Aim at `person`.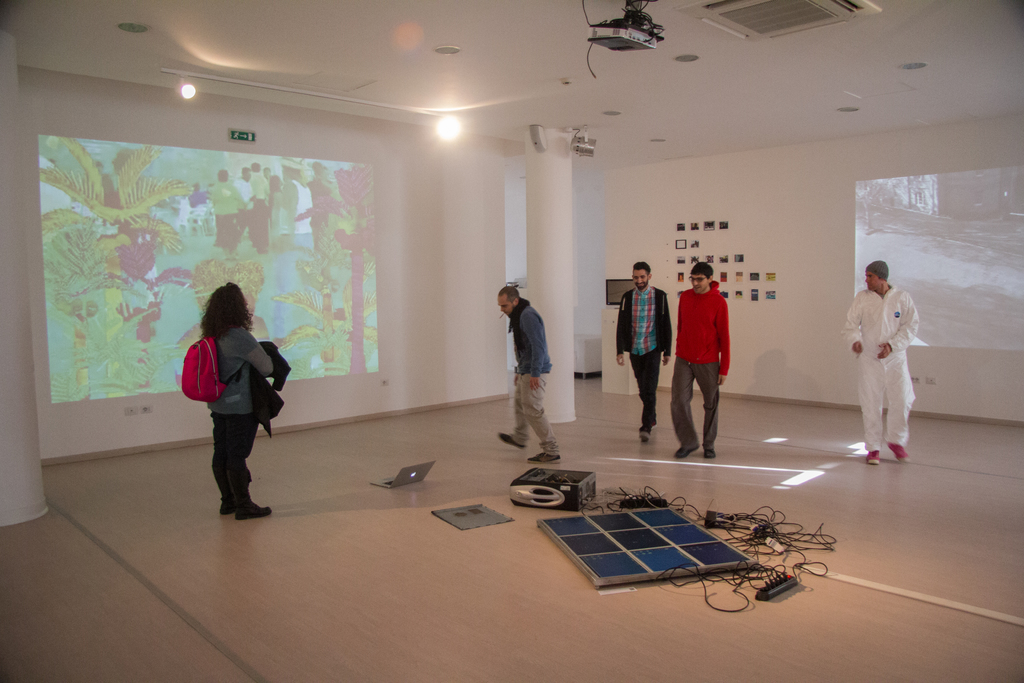
Aimed at region(497, 281, 559, 468).
